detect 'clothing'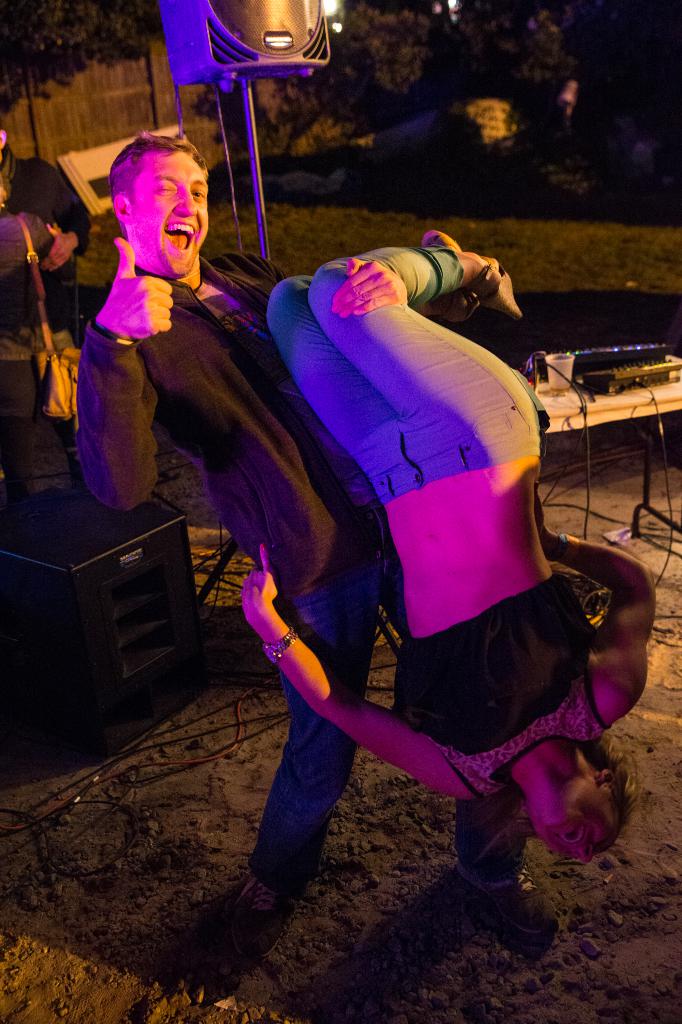
Rect(0, 200, 77, 515)
